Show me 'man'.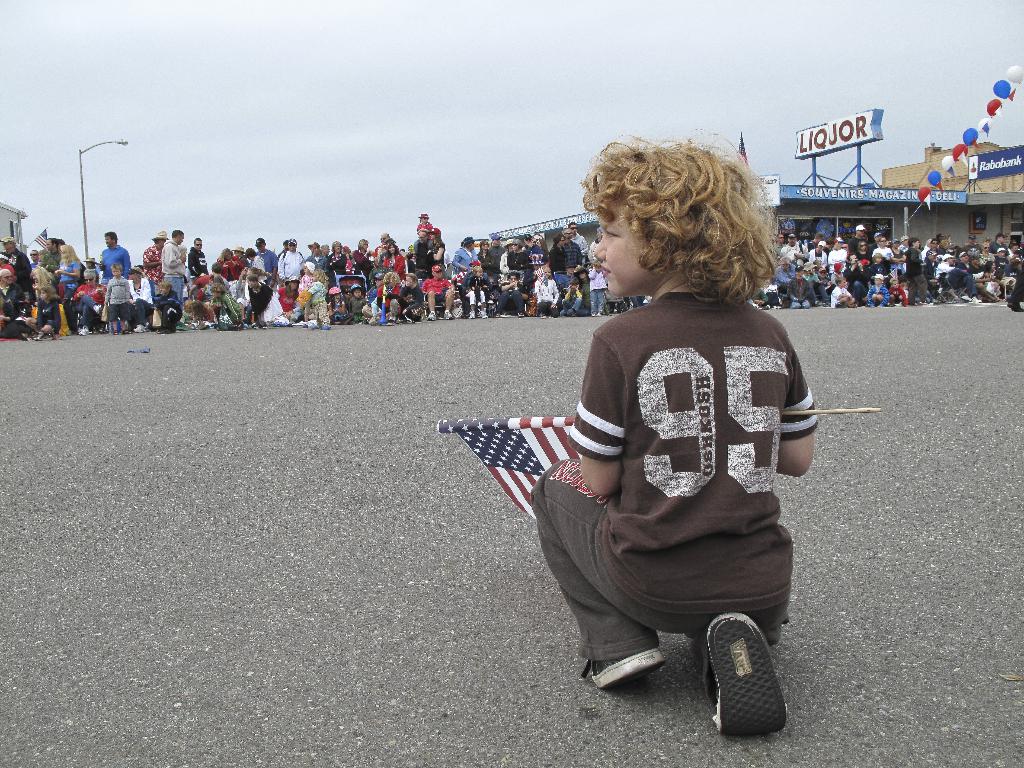
'man' is here: <region>412, 229, 429, 277</region>.
